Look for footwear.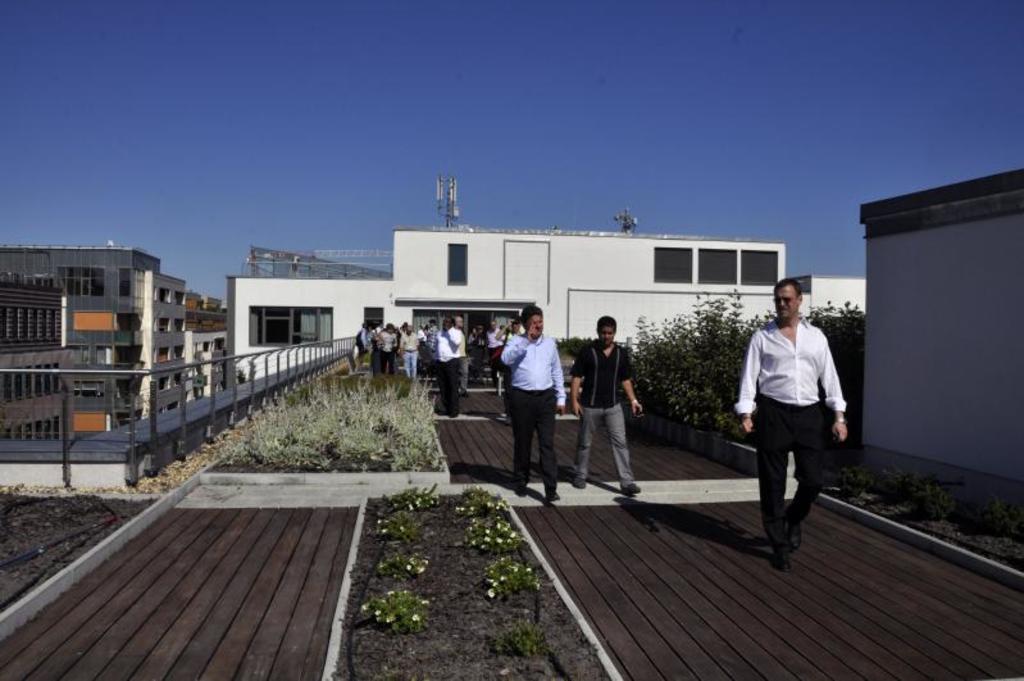
Found: [left=547, top=489, right=559, bottom=499].
